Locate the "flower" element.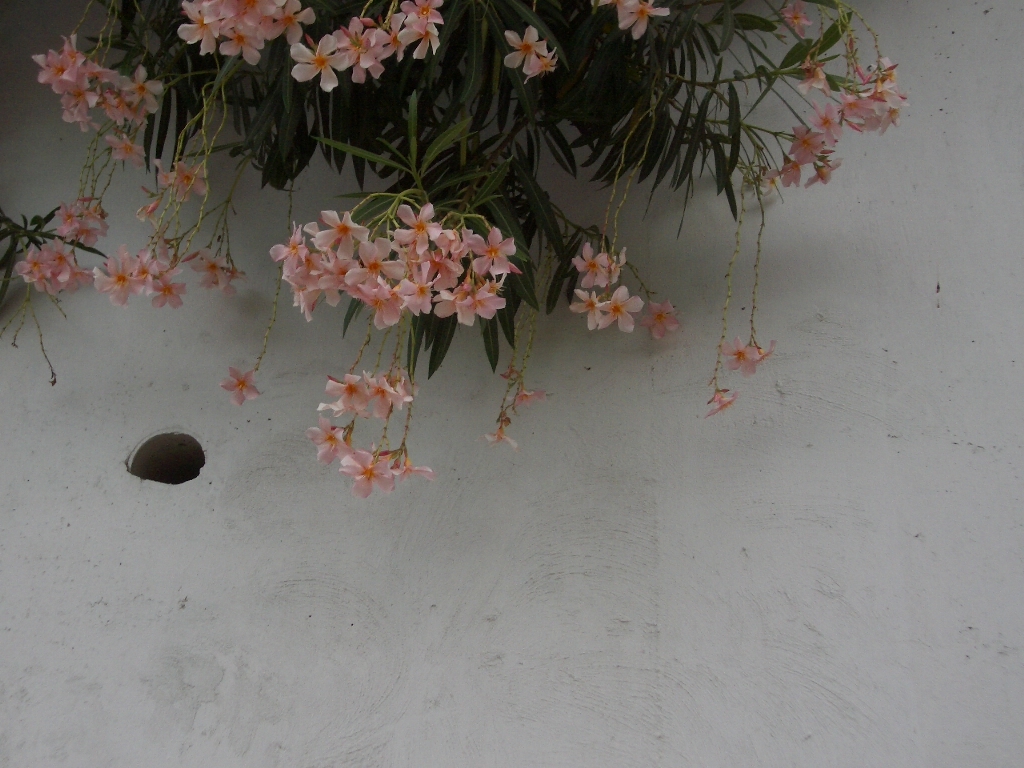
Element bbox: region(337, 449, 388, 496).
